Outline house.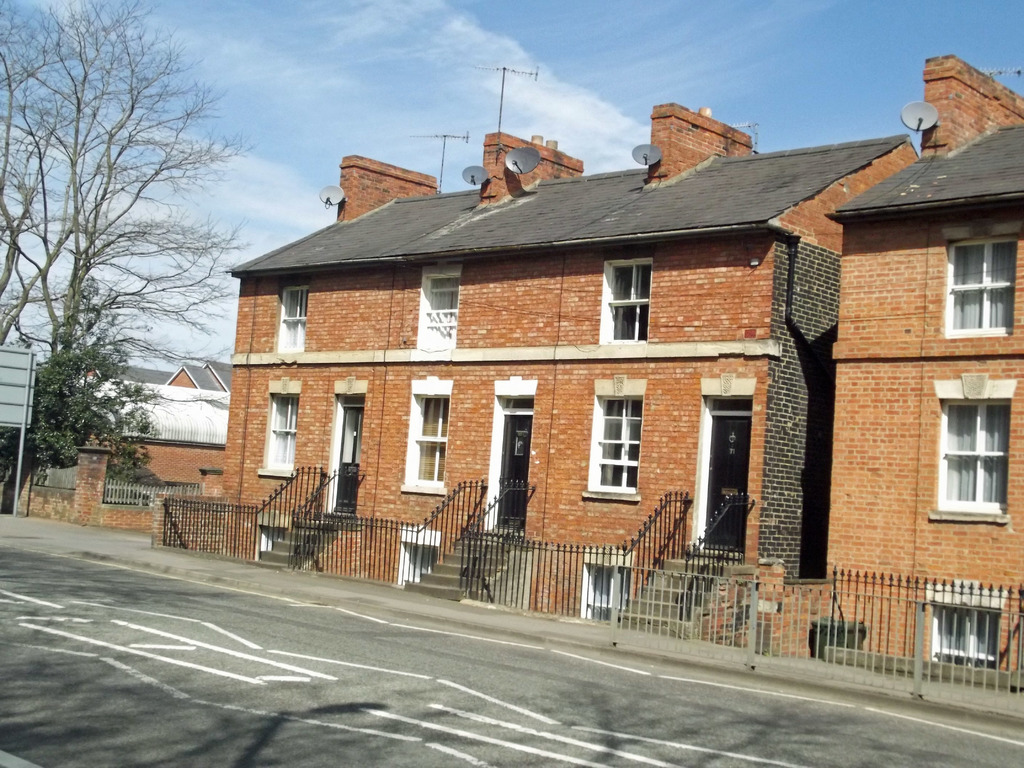
Outline: l=220, t=108, r=970, b=617.
